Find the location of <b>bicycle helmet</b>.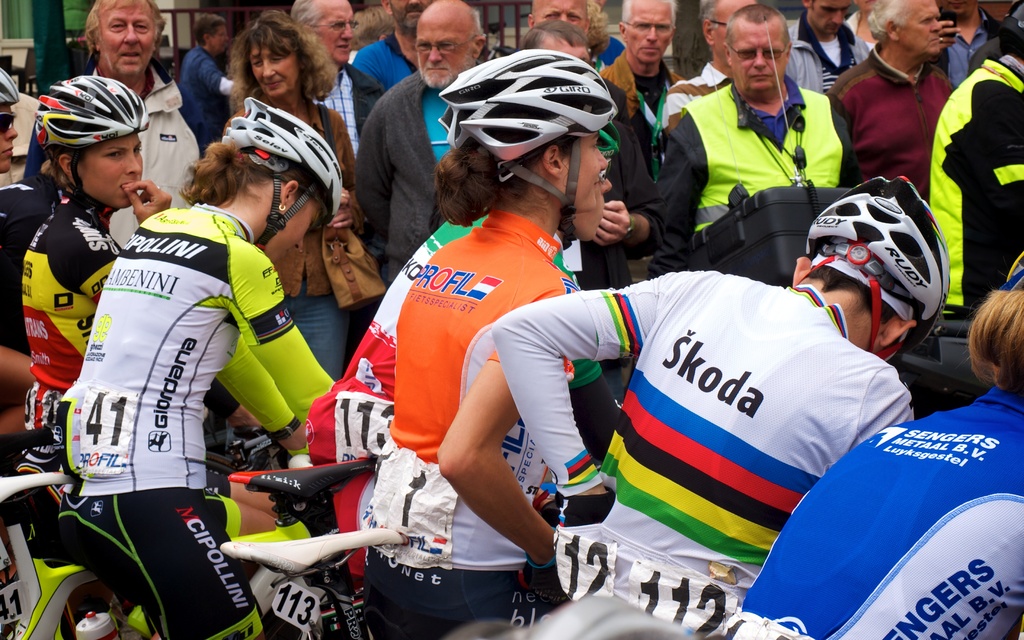
Location: bbox=(0, 63, 20, 114).
